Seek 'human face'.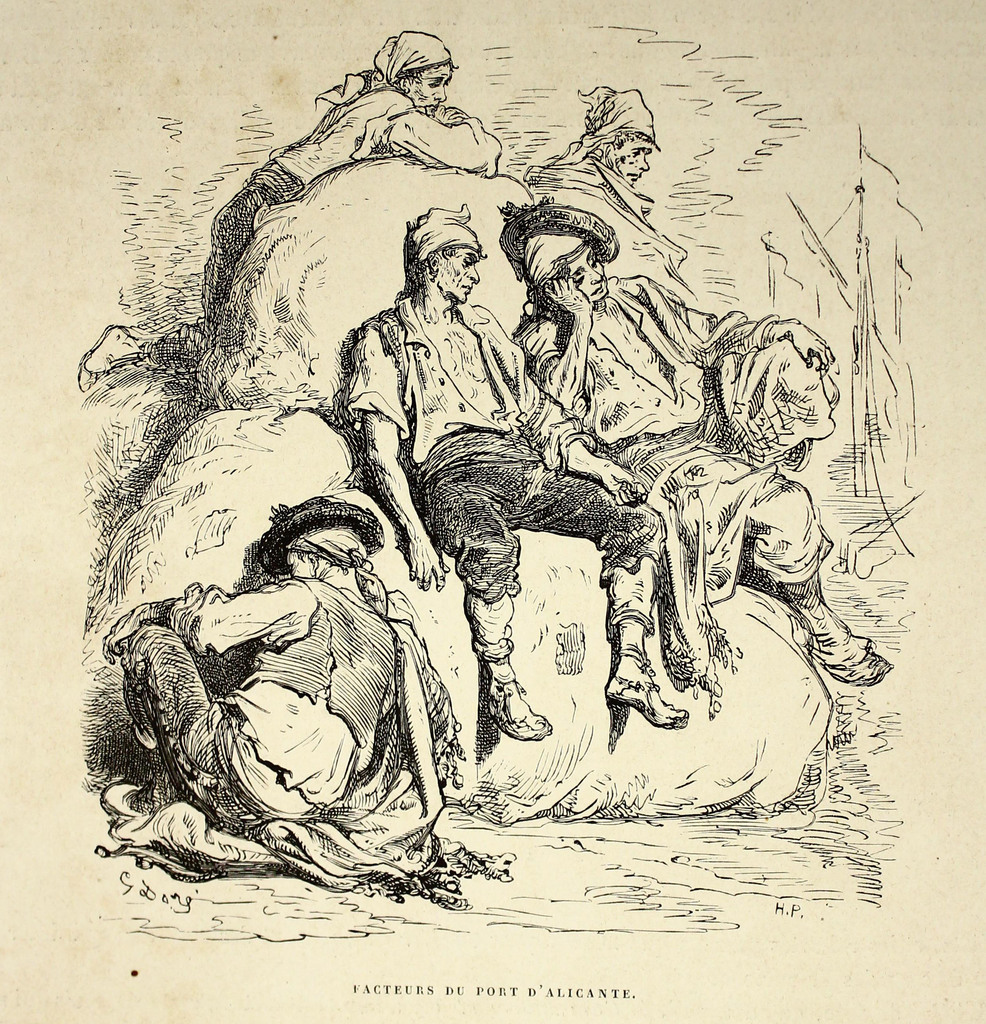
bbox=[617, 134, 655, 186].
